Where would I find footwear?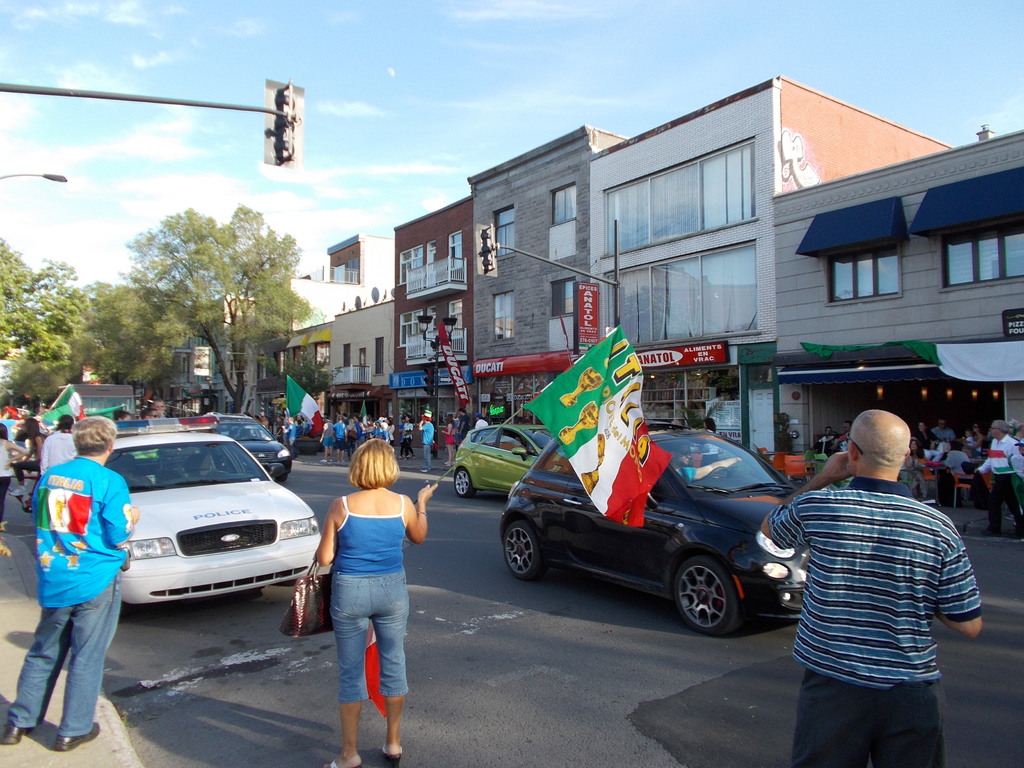
At (326, 762, 366, 766).
